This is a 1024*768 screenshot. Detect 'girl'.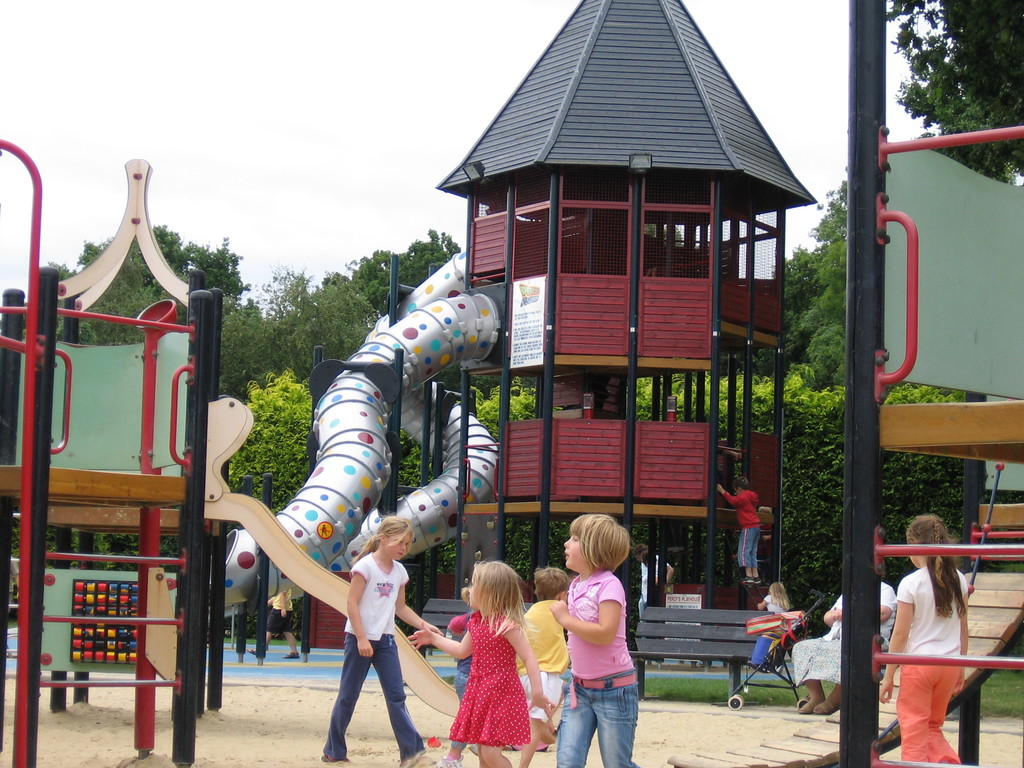
321/520/426/767.
